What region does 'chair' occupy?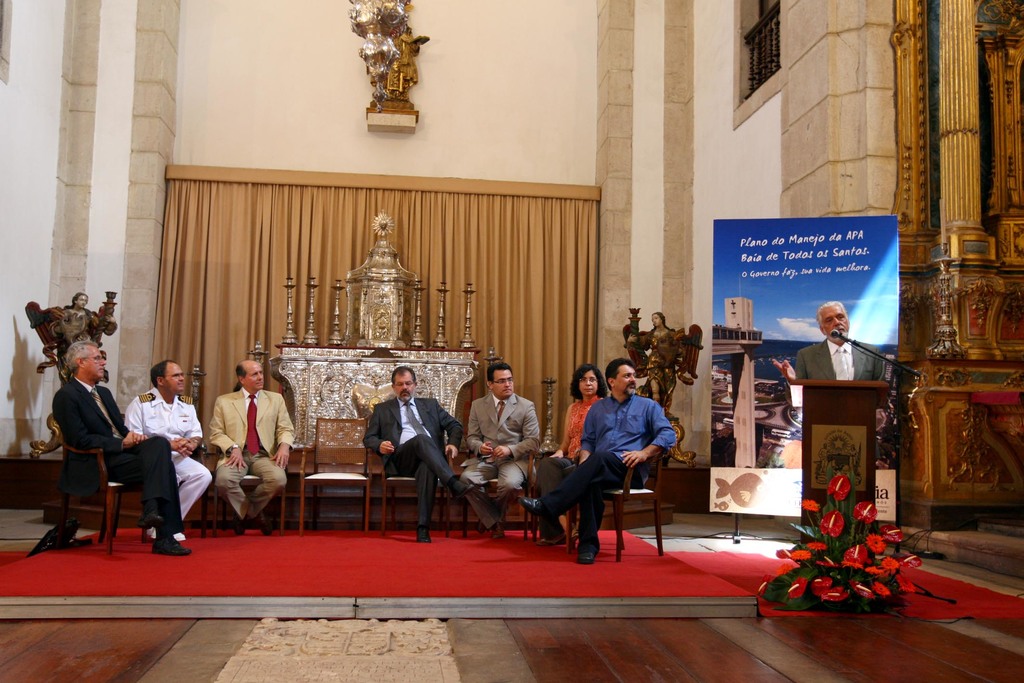
(522, 401, 605, 556).
